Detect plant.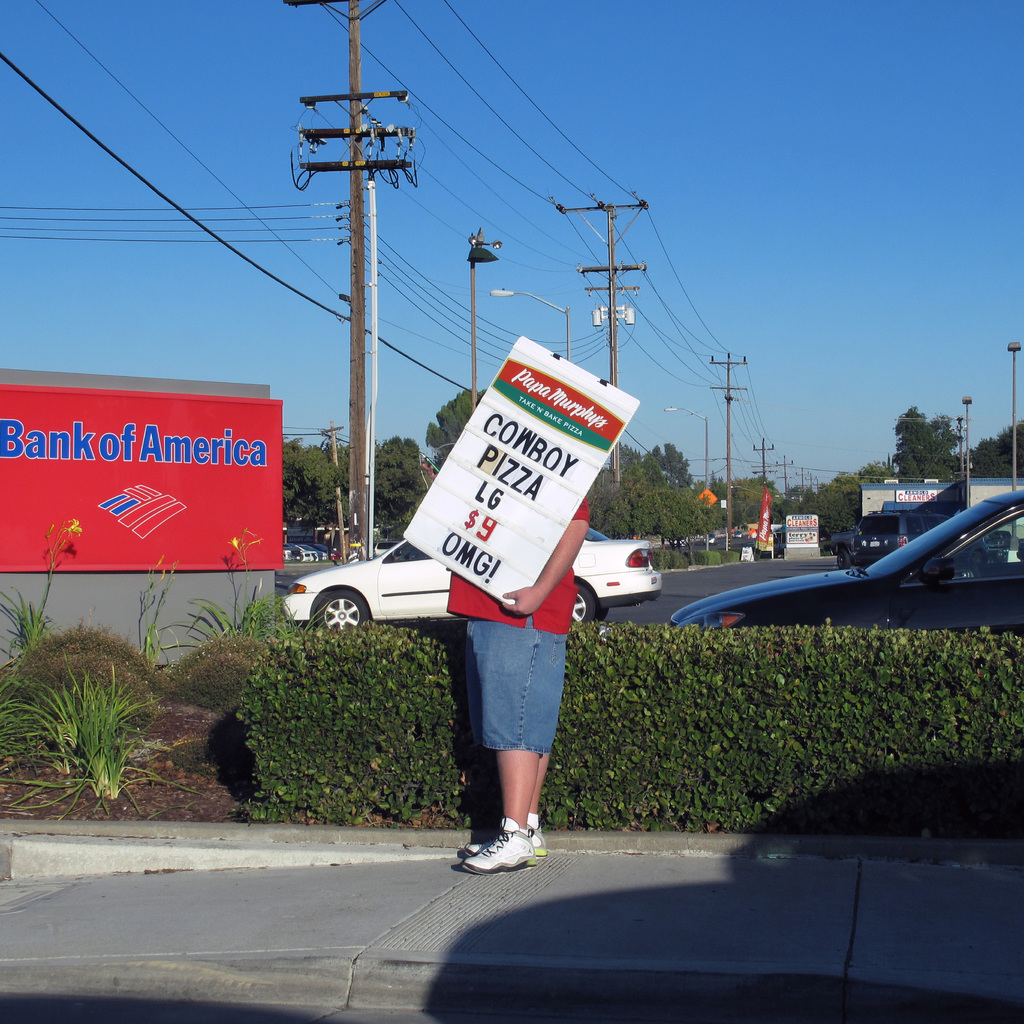
Detected at (left=6, top=515, right=84, bottom=678).
